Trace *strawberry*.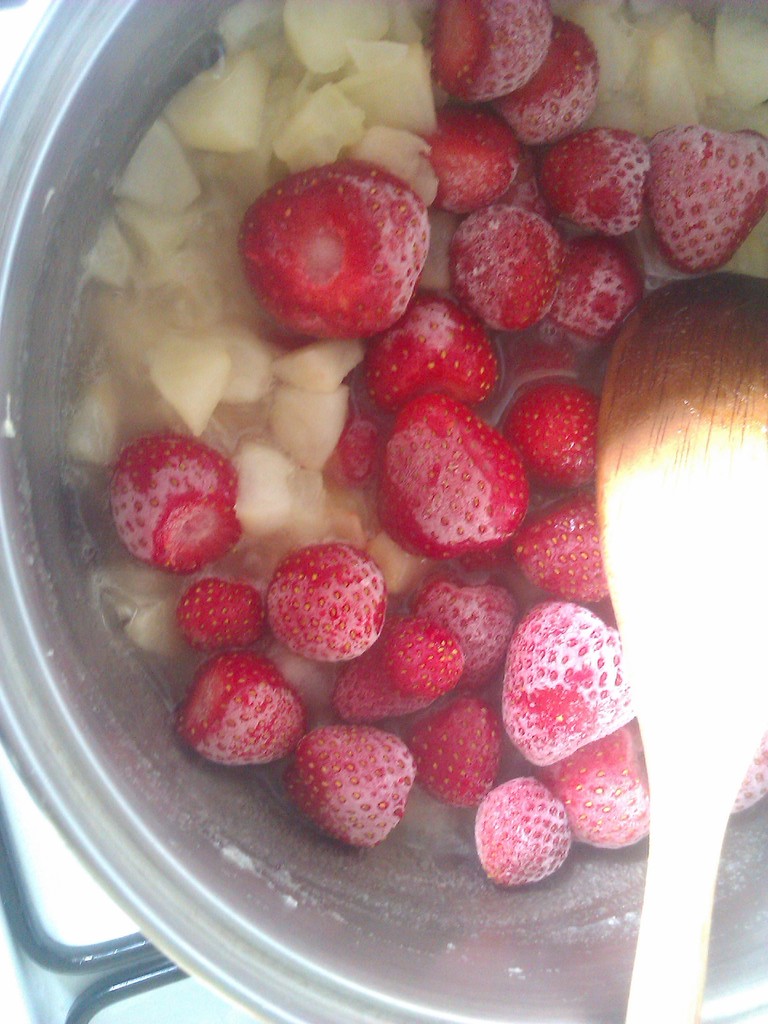
Traced to select_region(376, 384, 530, 568).
